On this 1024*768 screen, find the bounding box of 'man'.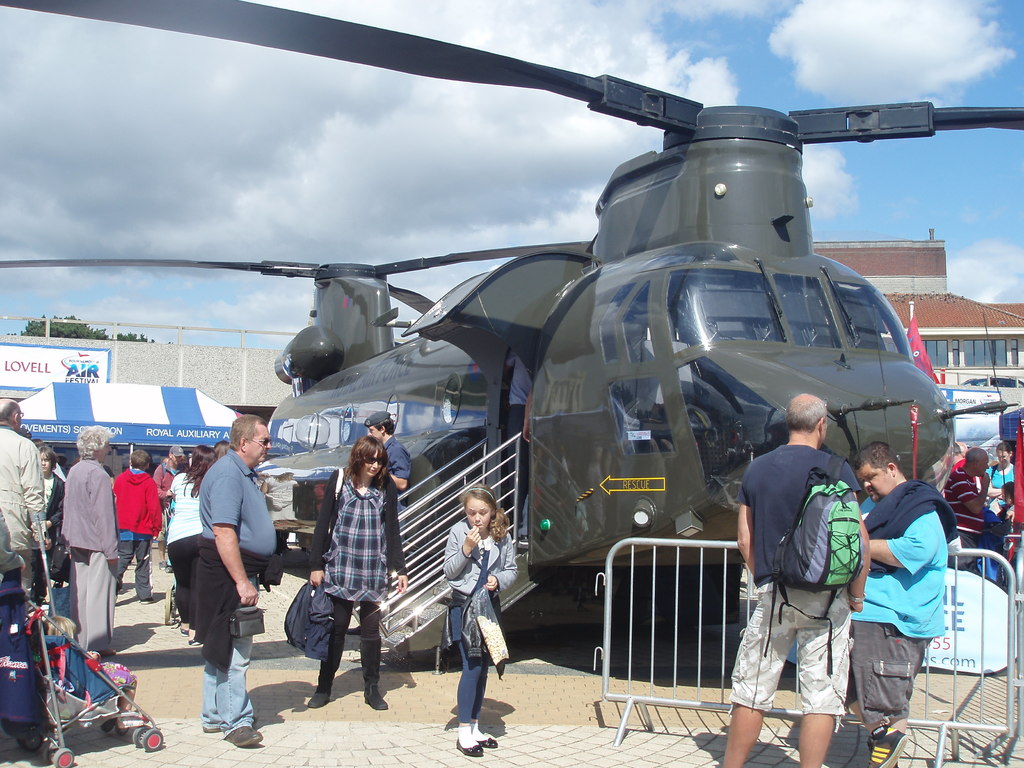
Bounding box: Rect(348, 408, 412, 636).
